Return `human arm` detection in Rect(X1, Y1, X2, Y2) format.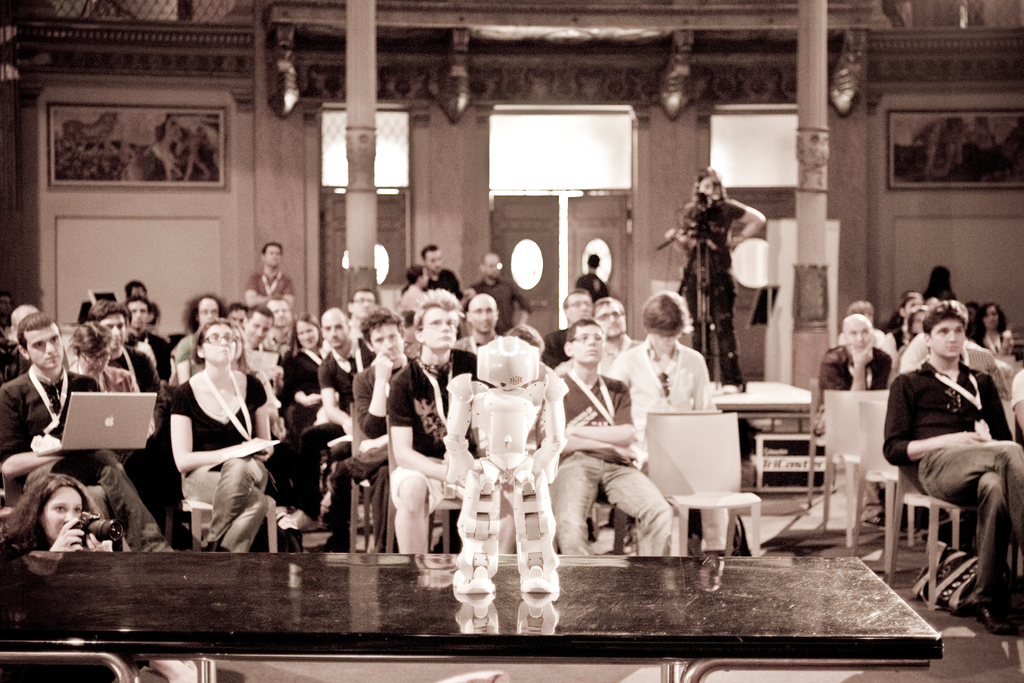
Rect(567, 384, 633, 447).
